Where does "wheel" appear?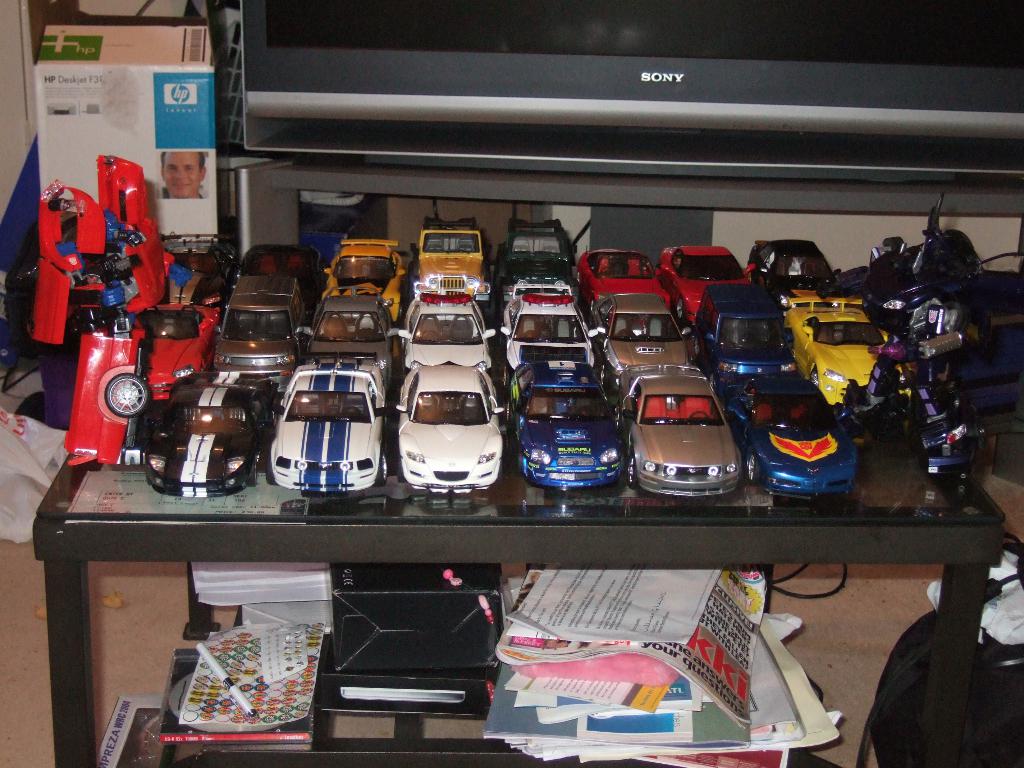
Appears at (378,456,388,485).
